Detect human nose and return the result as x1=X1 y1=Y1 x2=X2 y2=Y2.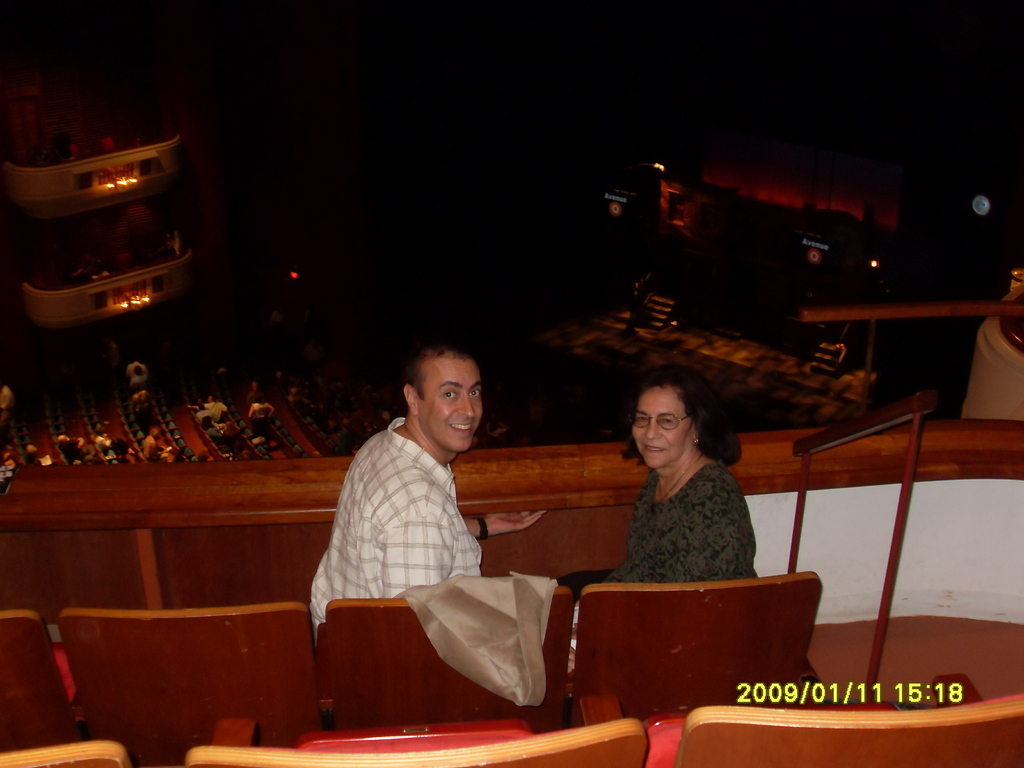
x1=644 y1=418 x2=662 y2=439.
